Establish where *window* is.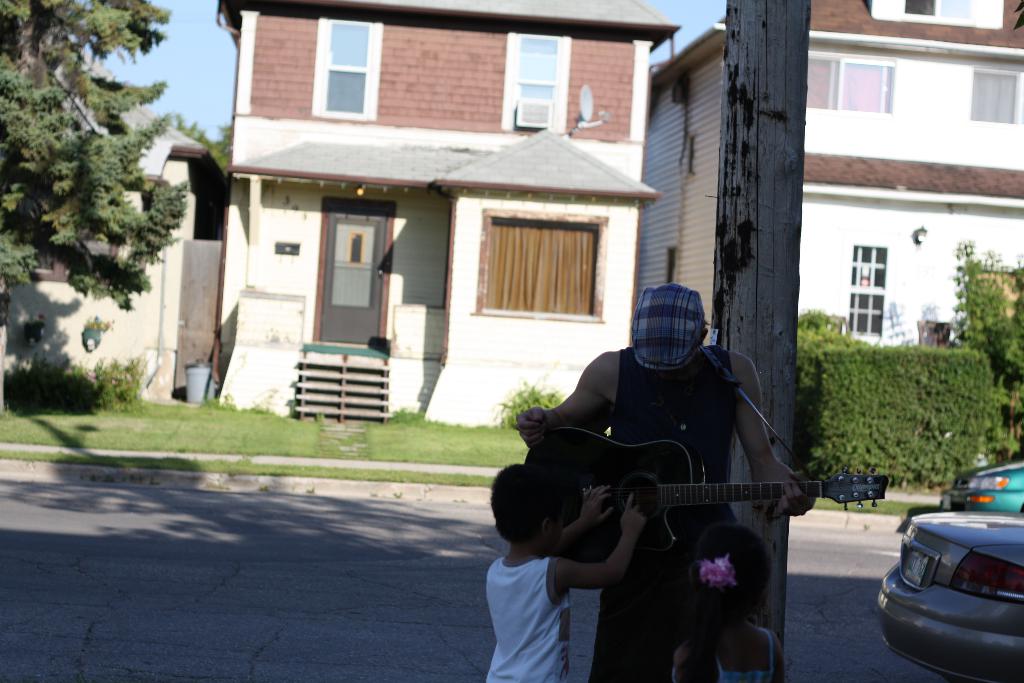
Established at box=[493, 29, 575, 136].
